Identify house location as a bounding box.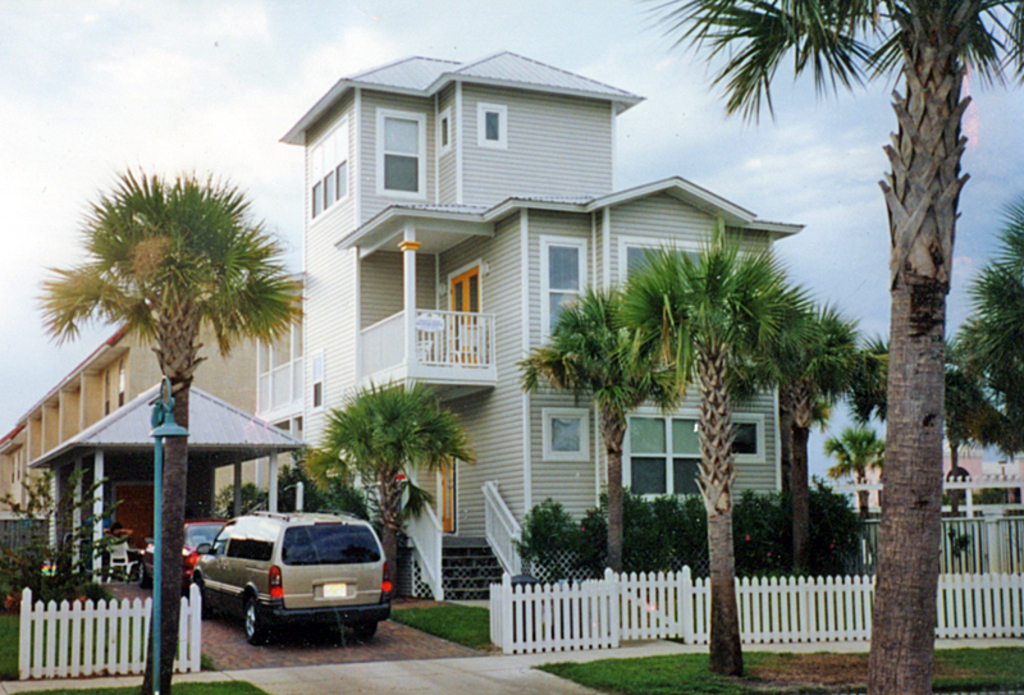
left=0, top=278, right=257, bottom=521.
